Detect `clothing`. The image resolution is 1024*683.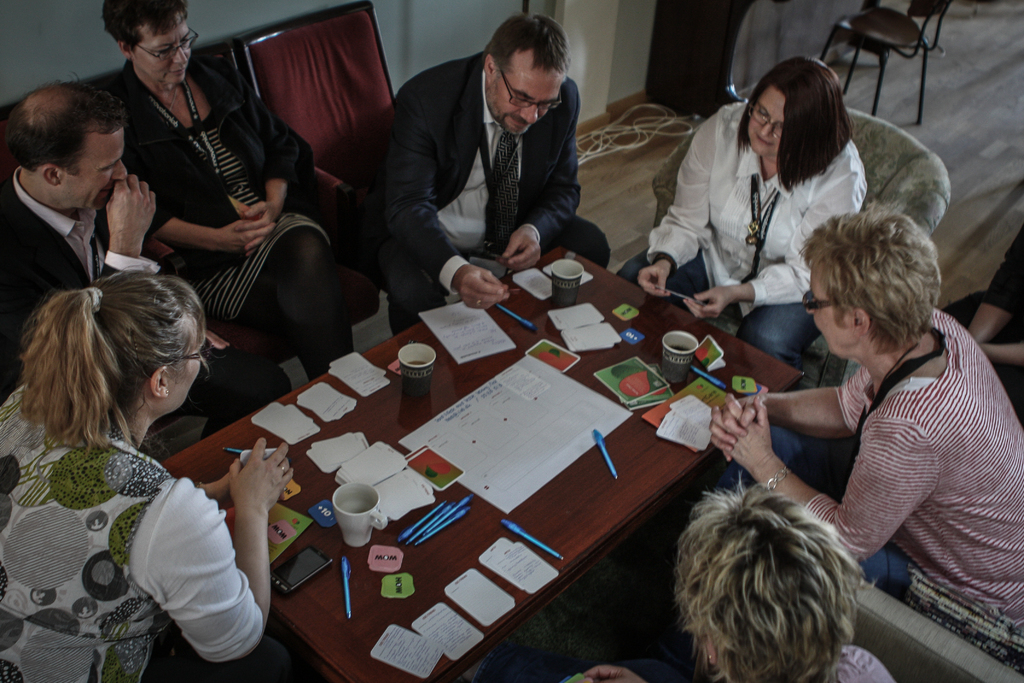
left=619, top=225, right=809, bottom=361.
